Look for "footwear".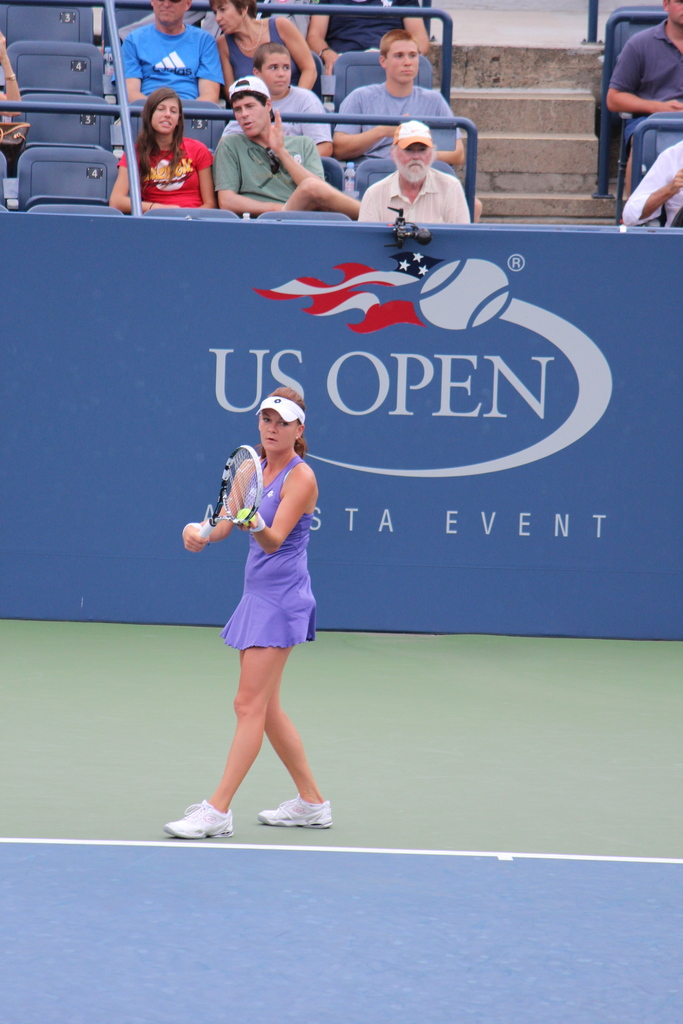
Found: [x1=255, y1=790, x2=333, y2=830].
